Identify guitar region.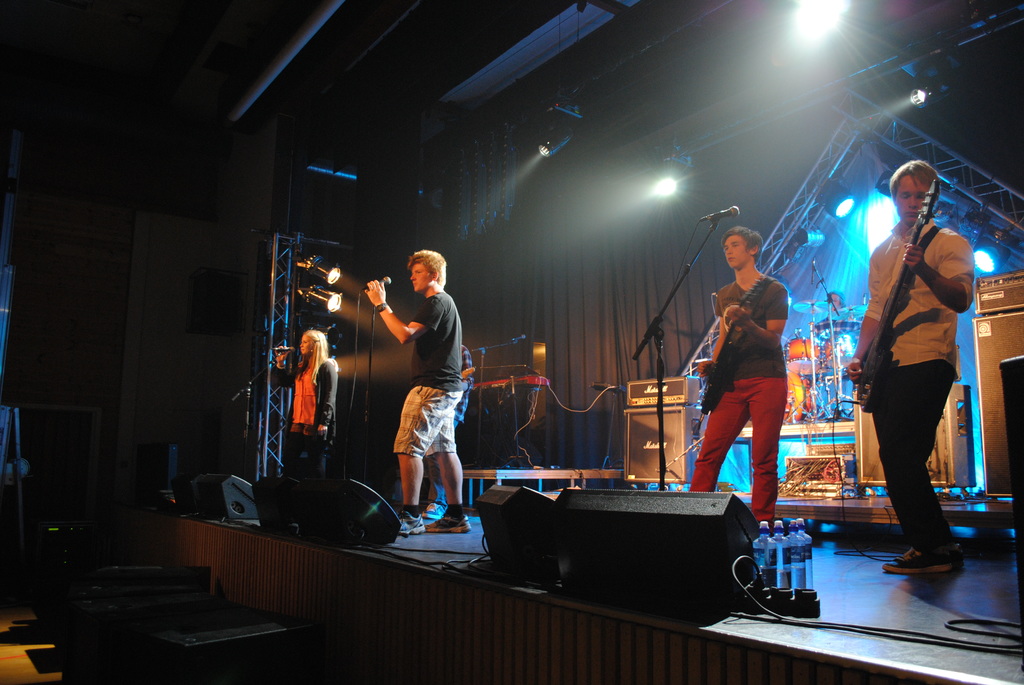
Region: detection(837, 169, 947, 417).
